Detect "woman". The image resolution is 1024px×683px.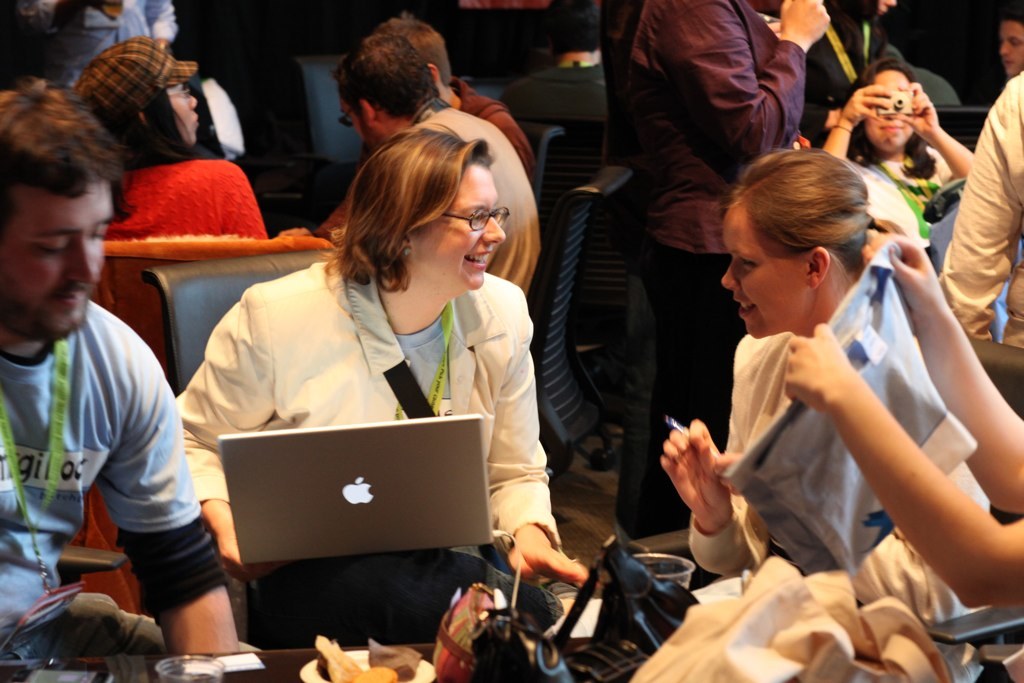
(left=169, top=126, right=586, bottom=583).
